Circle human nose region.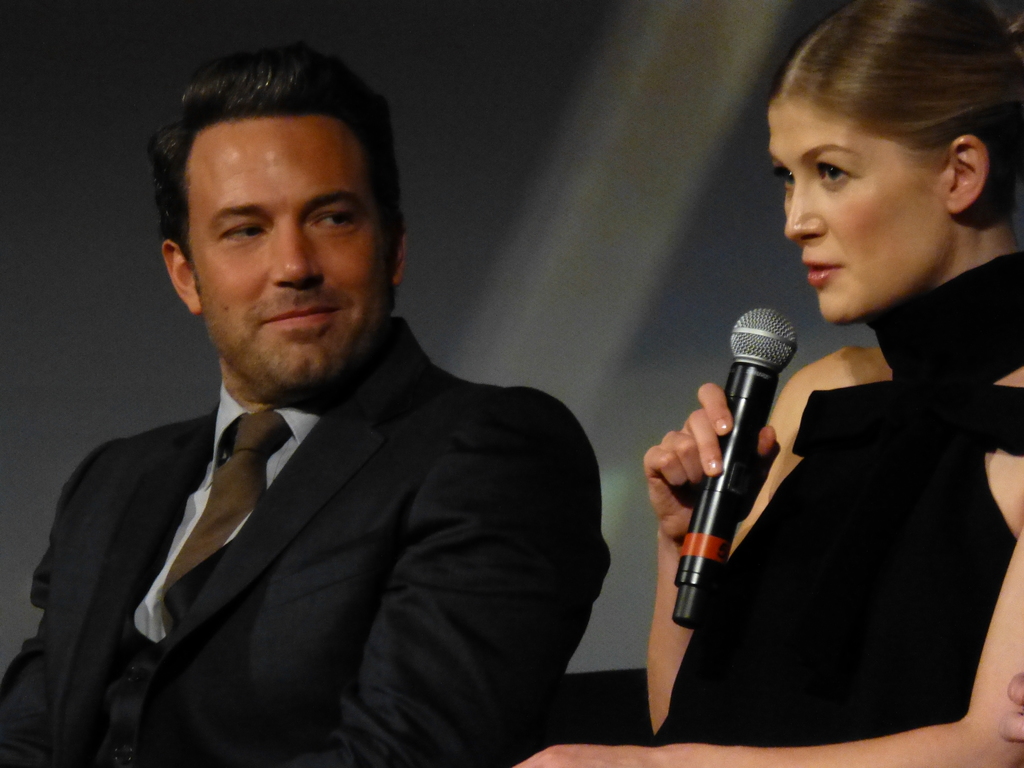
Region: (270, 218, 325, 288).
